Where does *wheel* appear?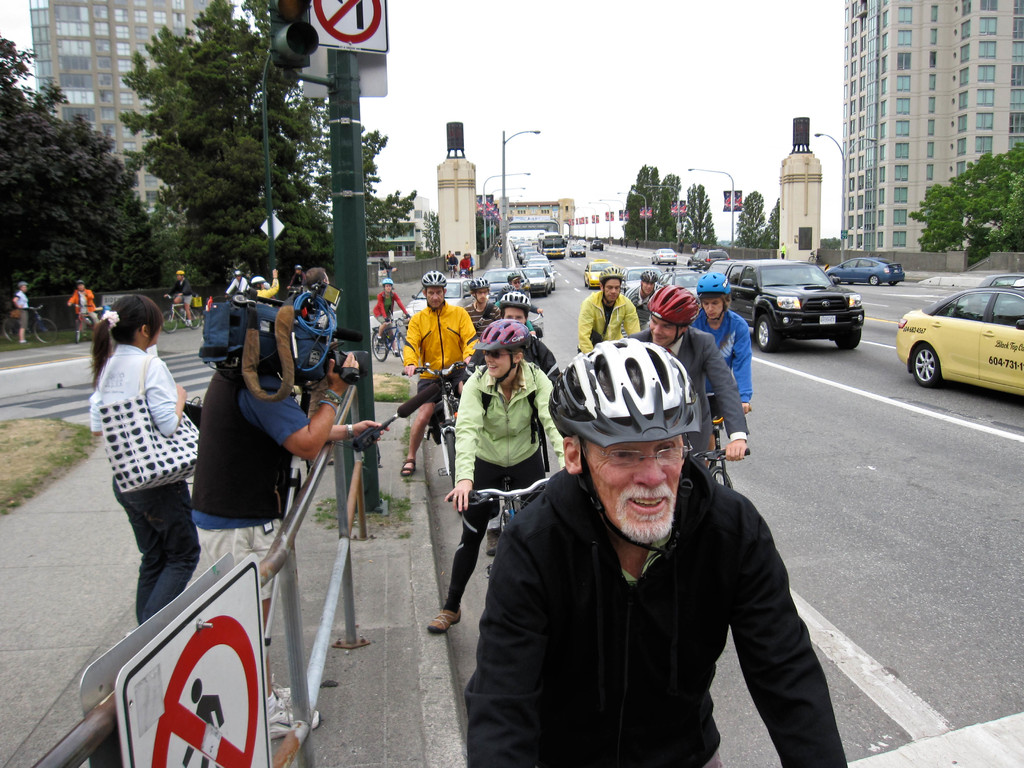
Appears at BBox(34, 315, 55, 348).
